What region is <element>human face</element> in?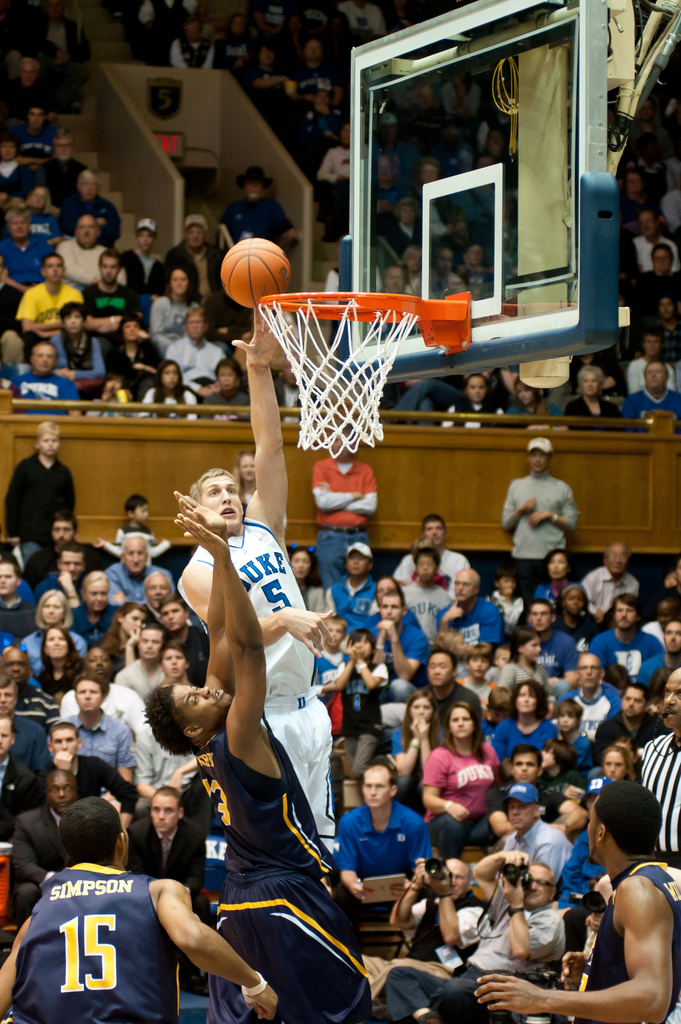
0:685:17:718.
